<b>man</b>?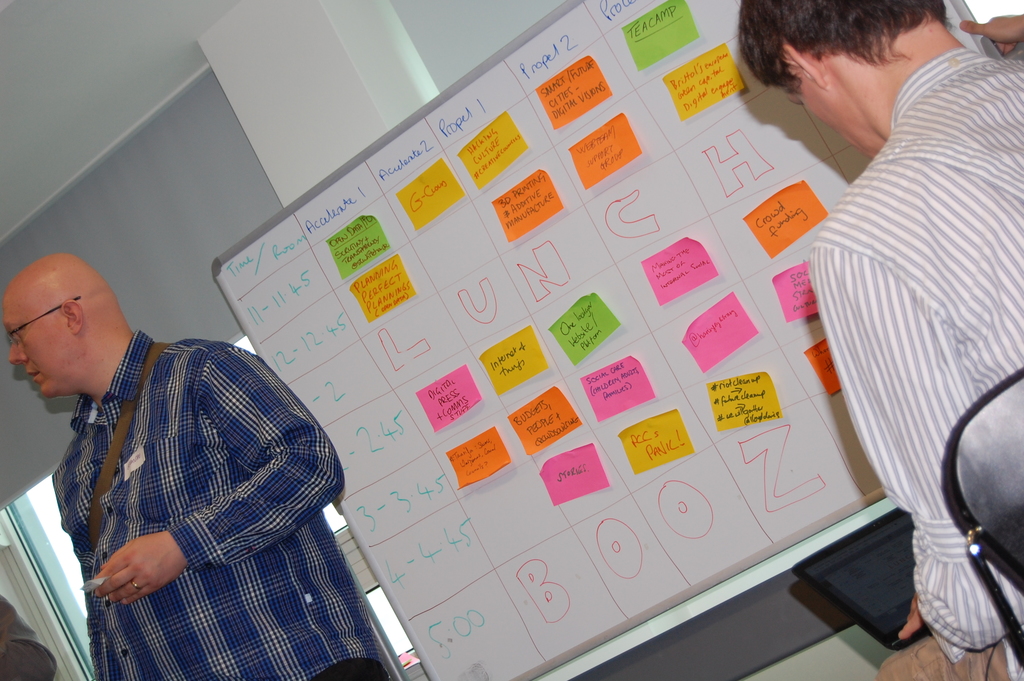
x1=0, y1=253, x2=394, y2=680
